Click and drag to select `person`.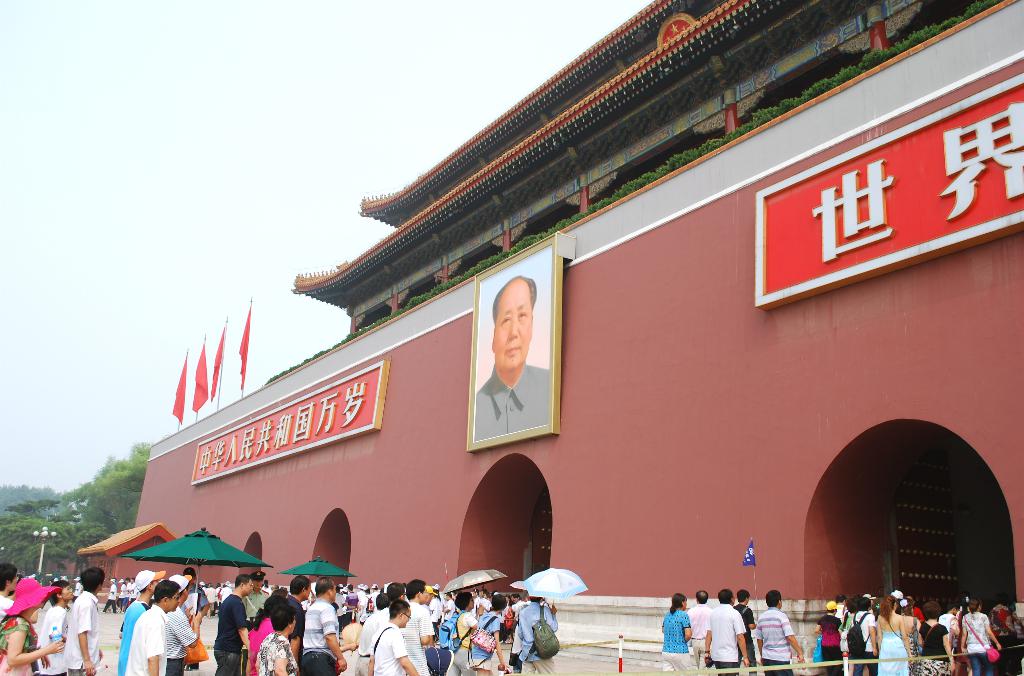
Selection: [left=666, top=581, right=699, bottom=675].
